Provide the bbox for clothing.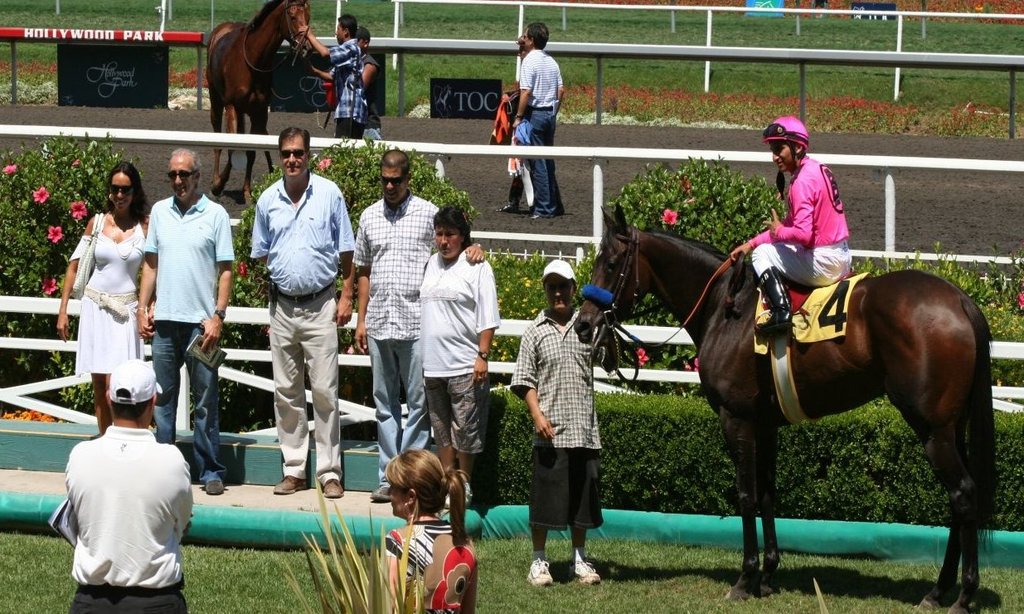
detection(60, 204, 148, 380).
